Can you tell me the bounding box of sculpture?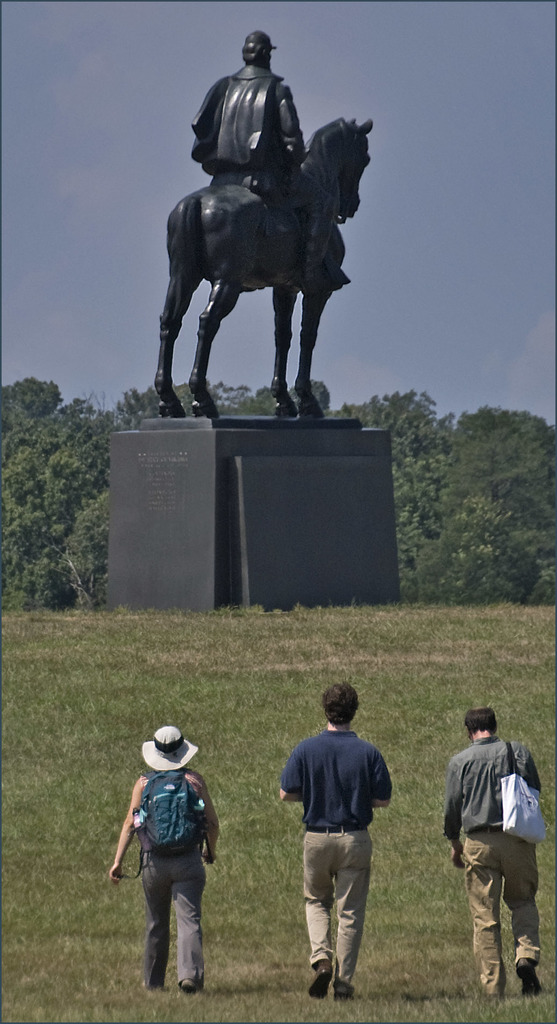
region(185, 29, 351, 296).
